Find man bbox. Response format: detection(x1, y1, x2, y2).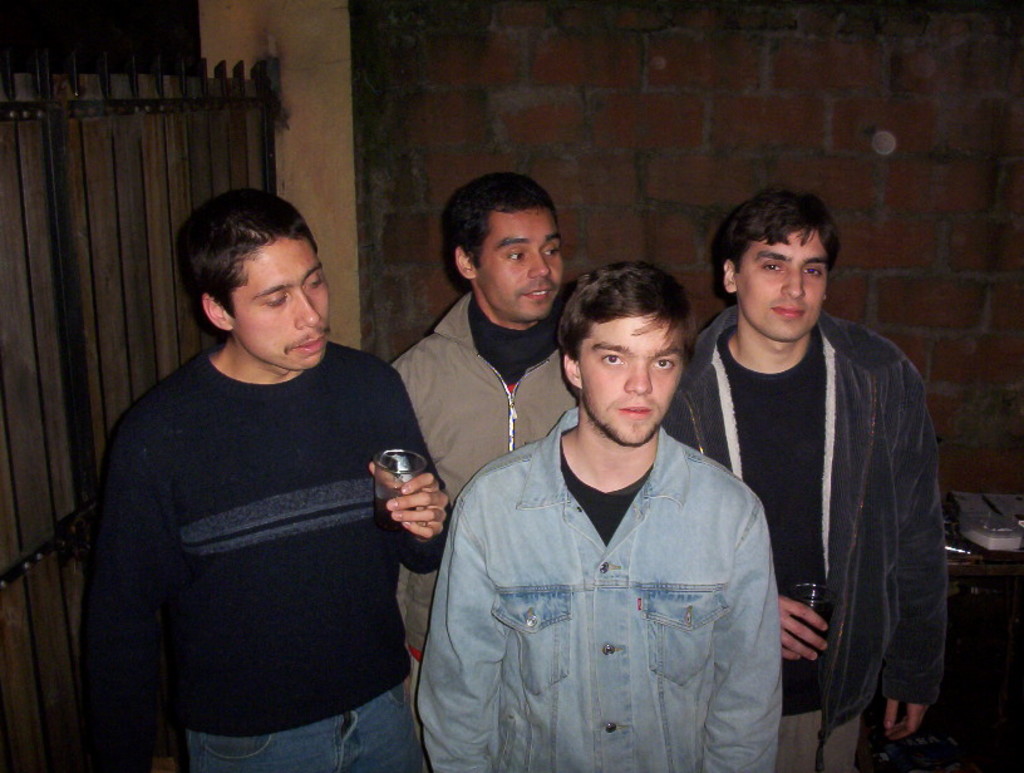
detection(659, 188, 950, 772).
